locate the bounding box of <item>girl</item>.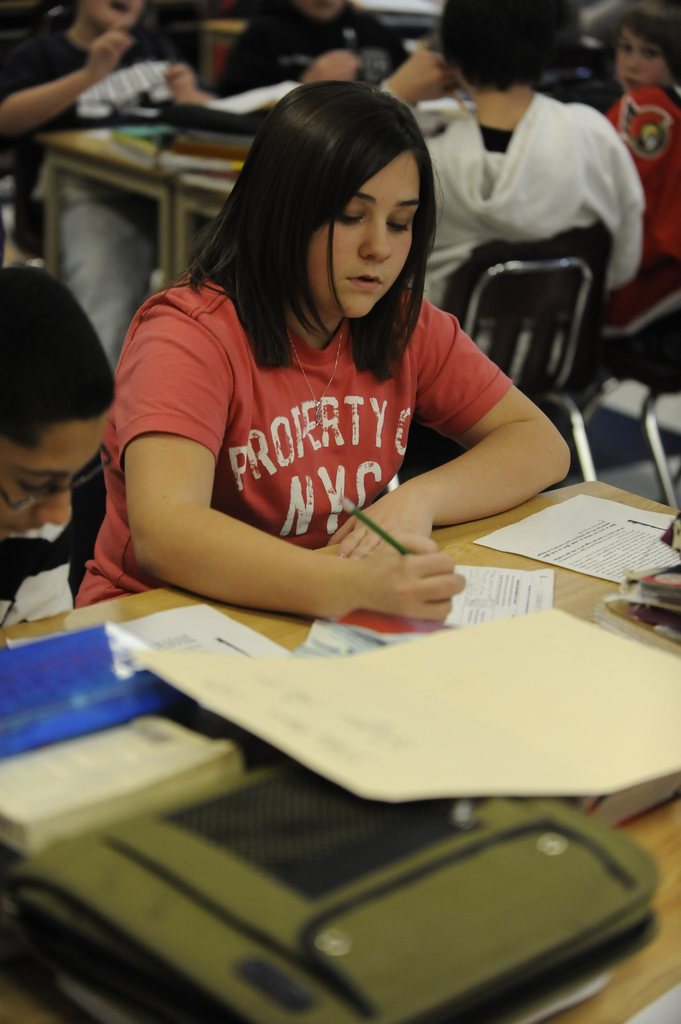
Bounding box: x1=74, y1=52, x2=592, y2=735.
